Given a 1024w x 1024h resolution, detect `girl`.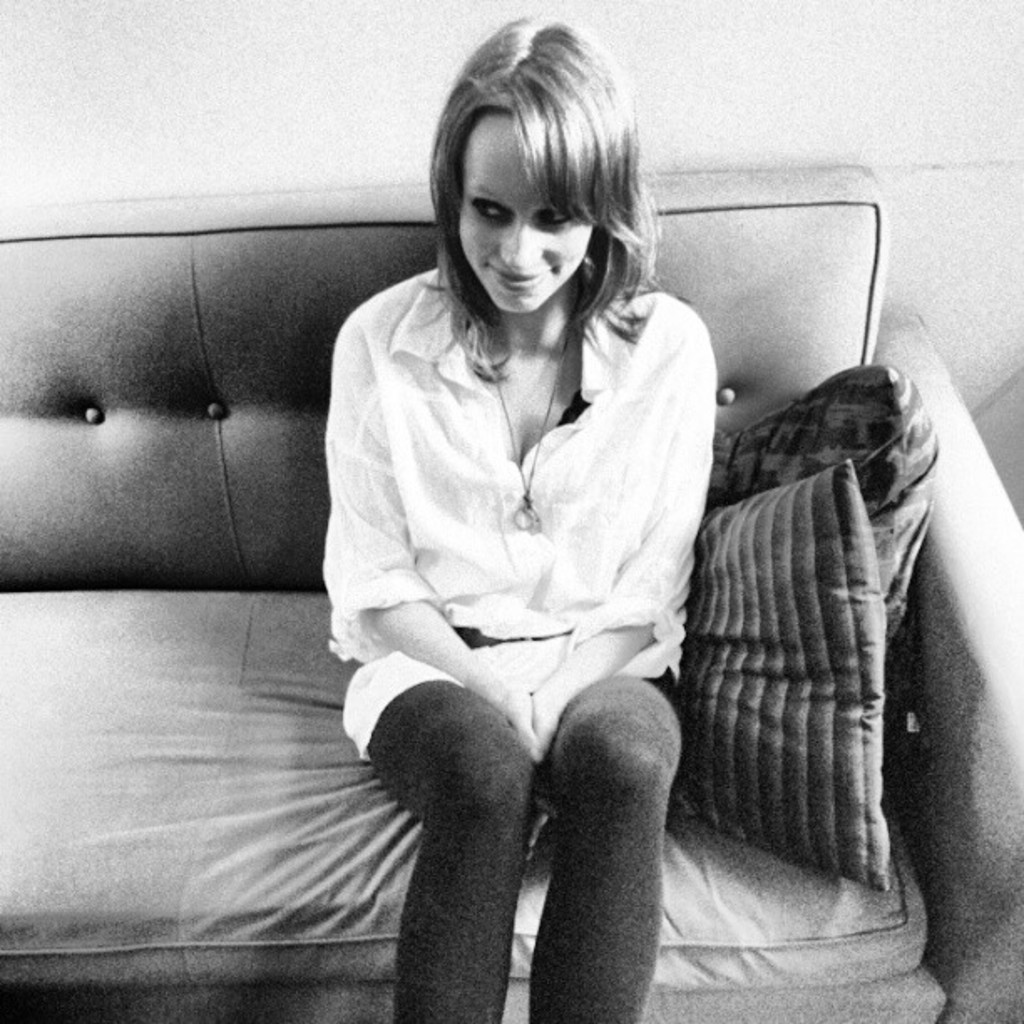
locate(323, 13, 723, 1022).
